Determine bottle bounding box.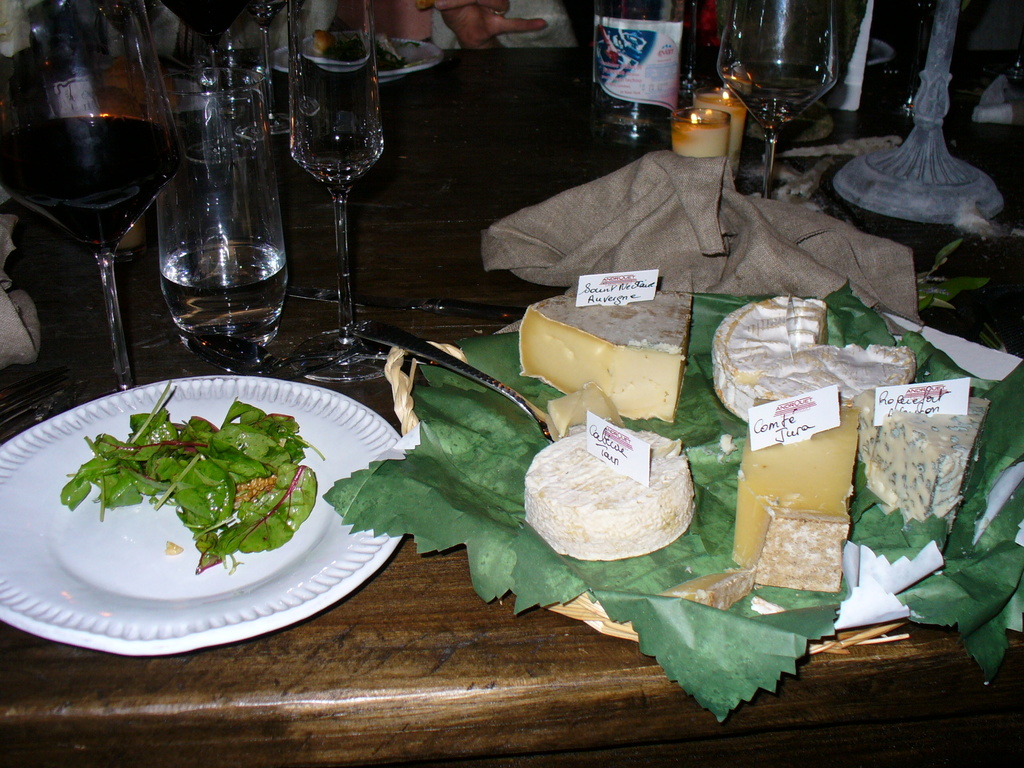
Determined: box(589, 17, 688, 121).
